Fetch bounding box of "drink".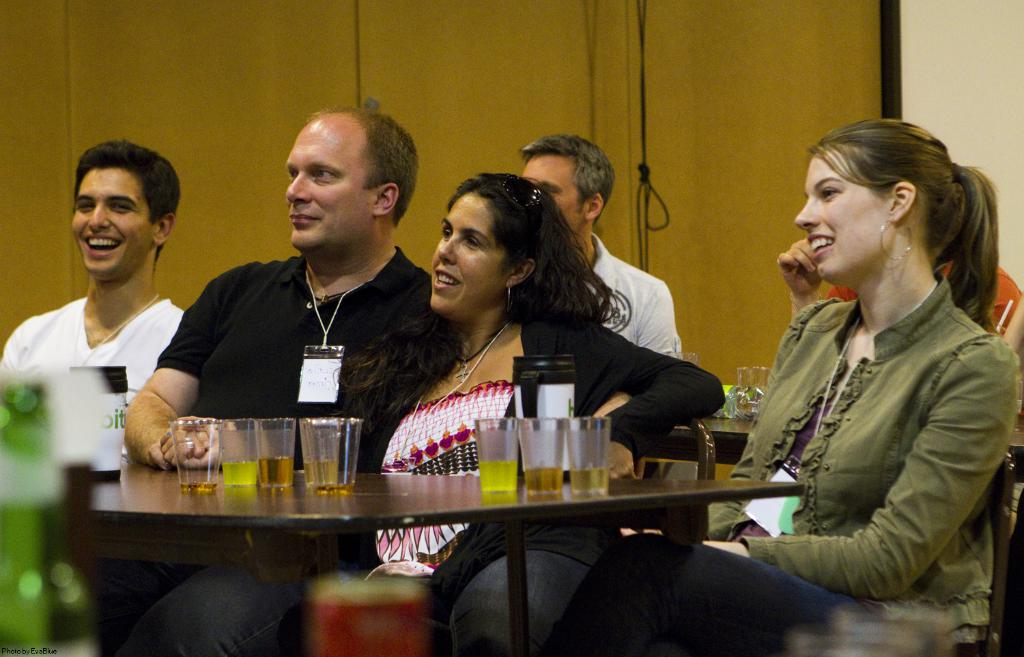
Bbox: bbox=(178, 485, 218, 490).
